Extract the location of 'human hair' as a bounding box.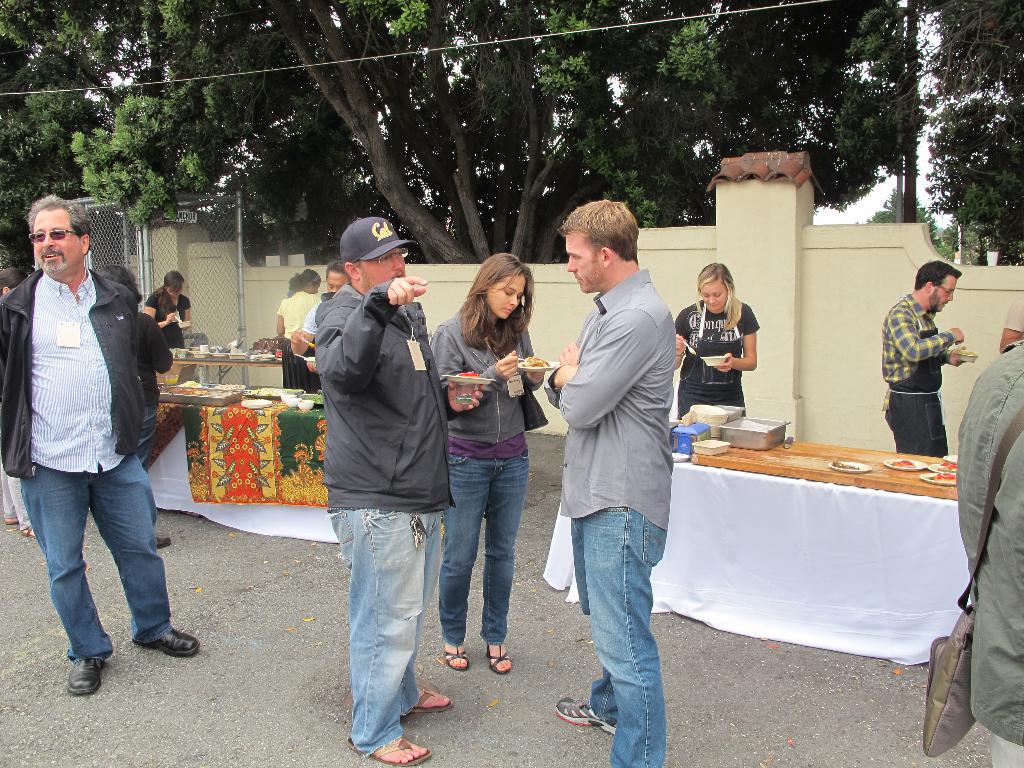
460:249:533:353.
